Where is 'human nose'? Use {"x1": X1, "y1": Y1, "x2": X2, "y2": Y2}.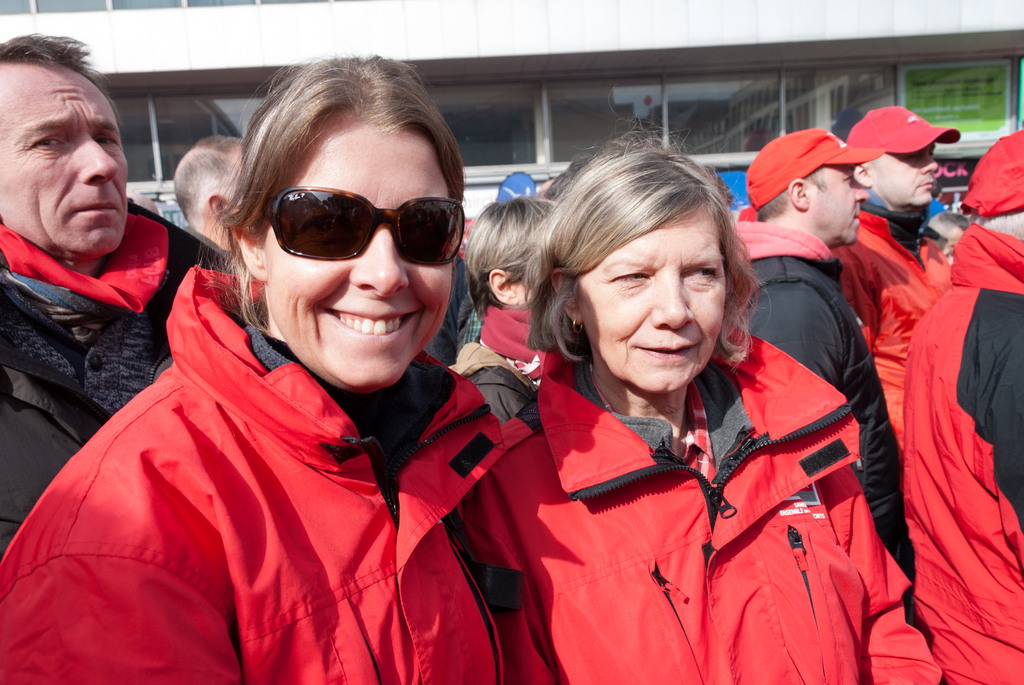
{"x1": 351, "y1": 223, "x2": 409, "y2": 300}.
